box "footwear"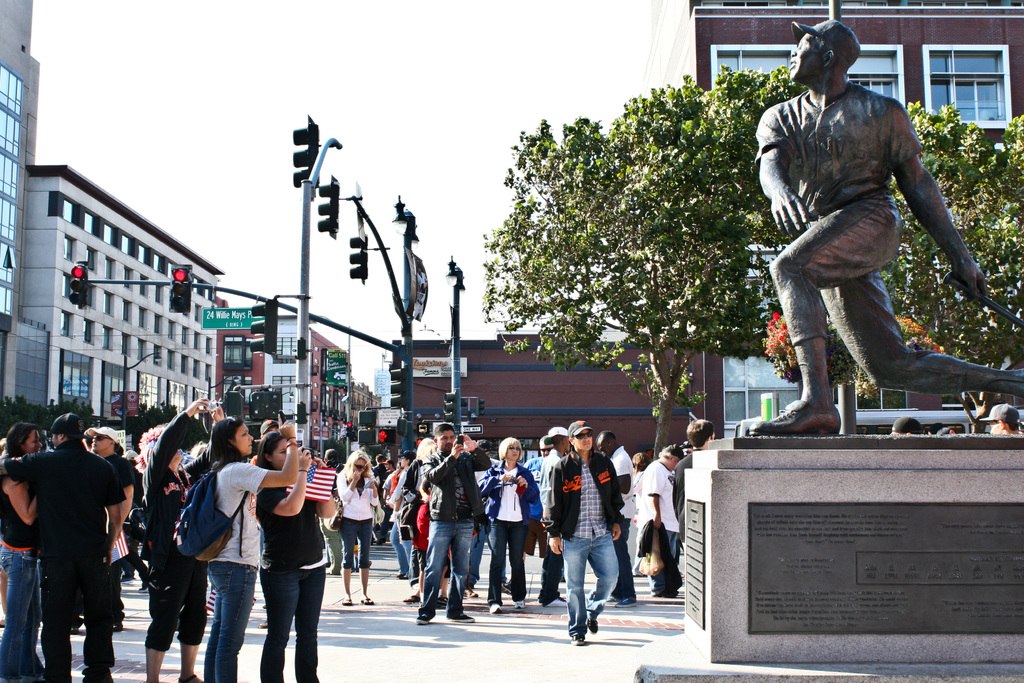
bbox=[485, 602, 499, 617]
